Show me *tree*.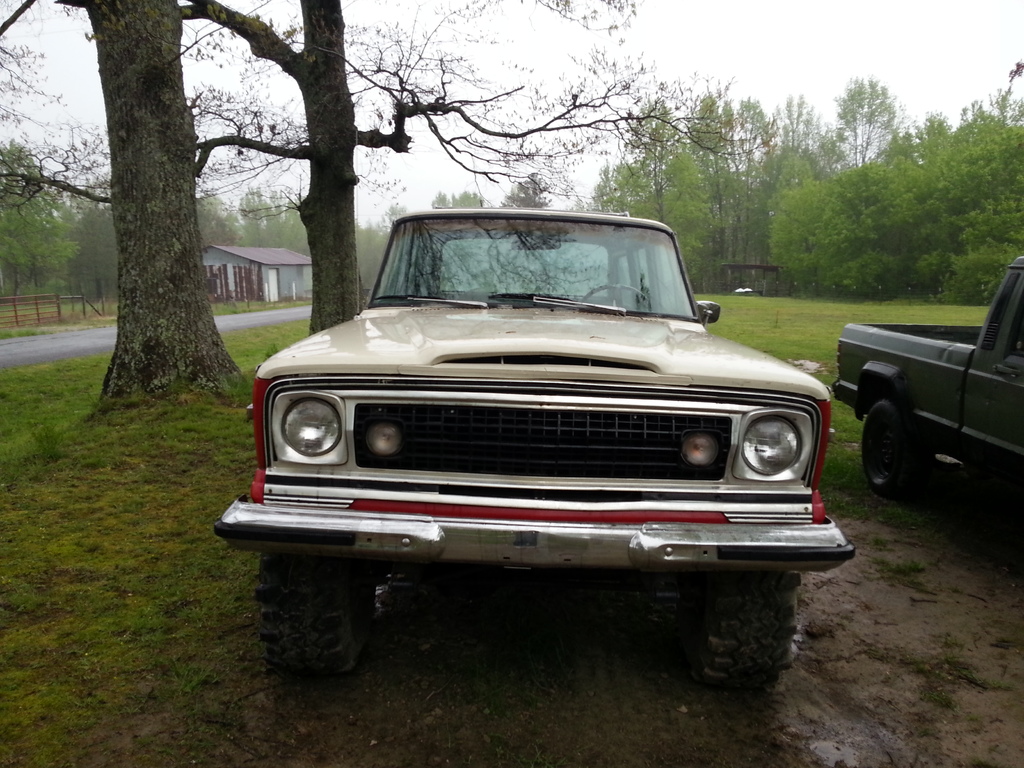
*tree* is here: (0,137,81,340).
